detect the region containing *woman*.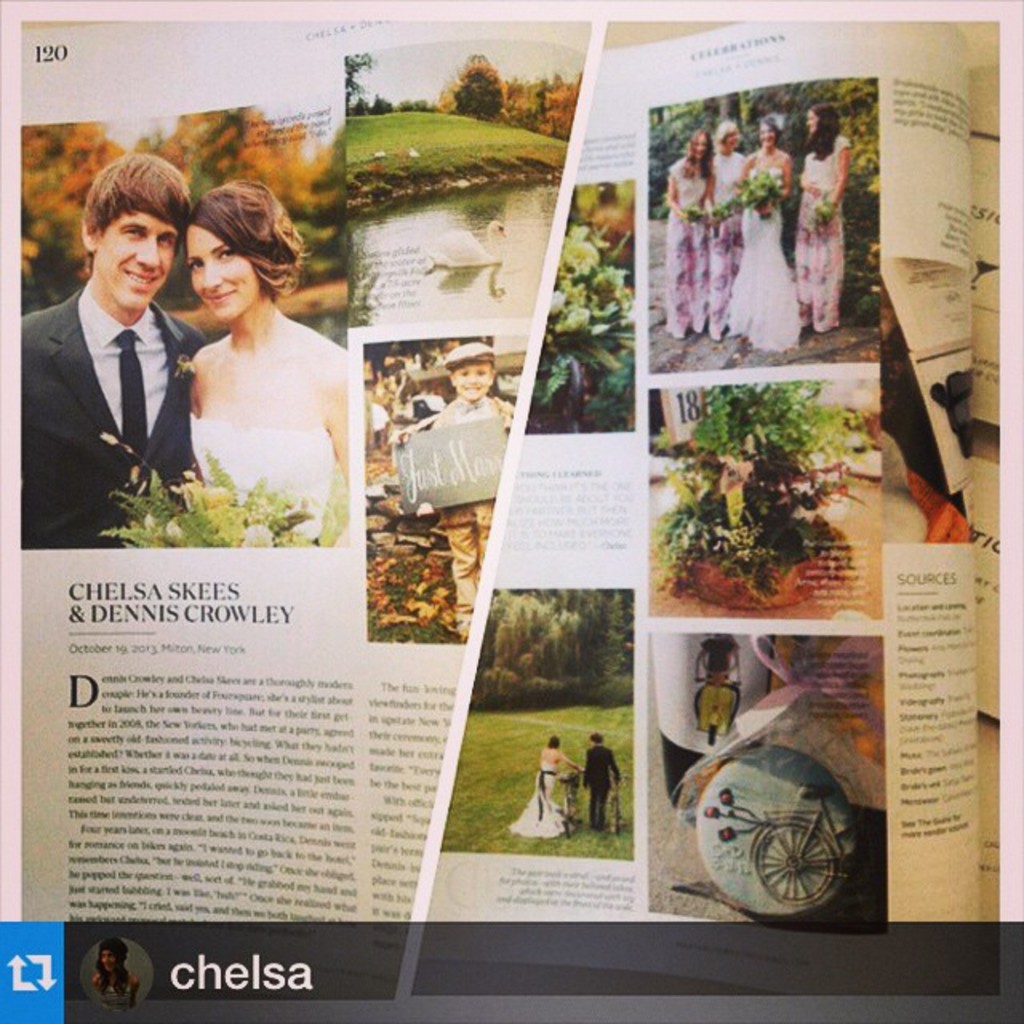
(506, 728, 586, 840).
